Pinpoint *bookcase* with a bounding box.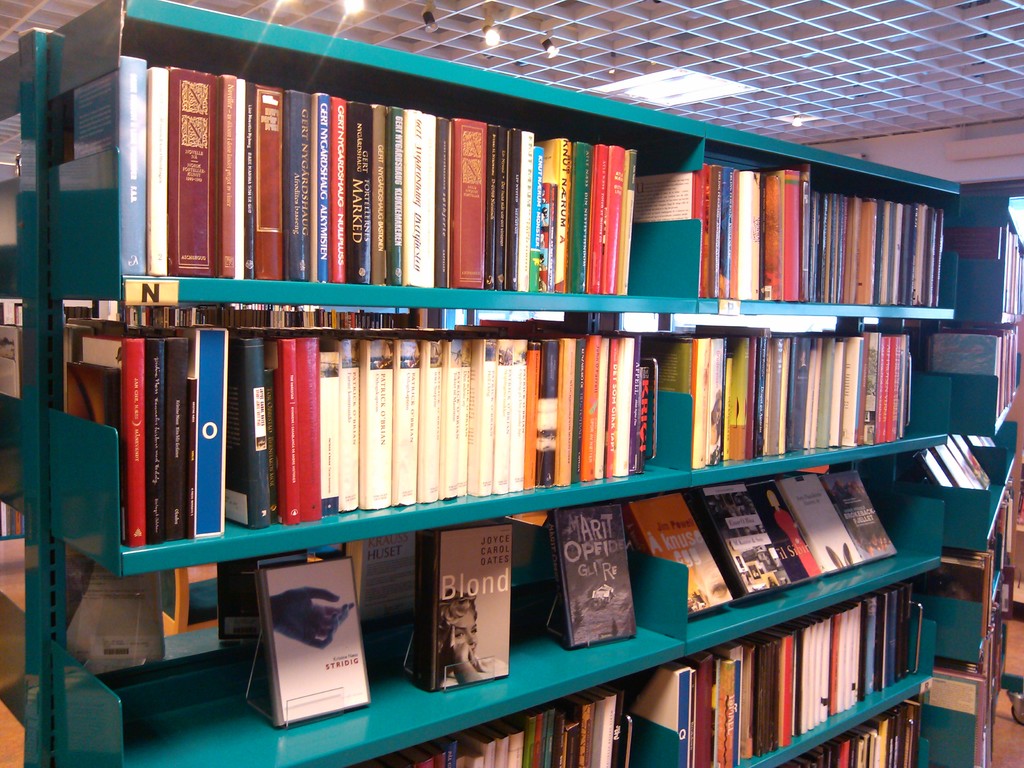
{"left": 909, "top": 194, "right": 1023, "bottom": 767}.
